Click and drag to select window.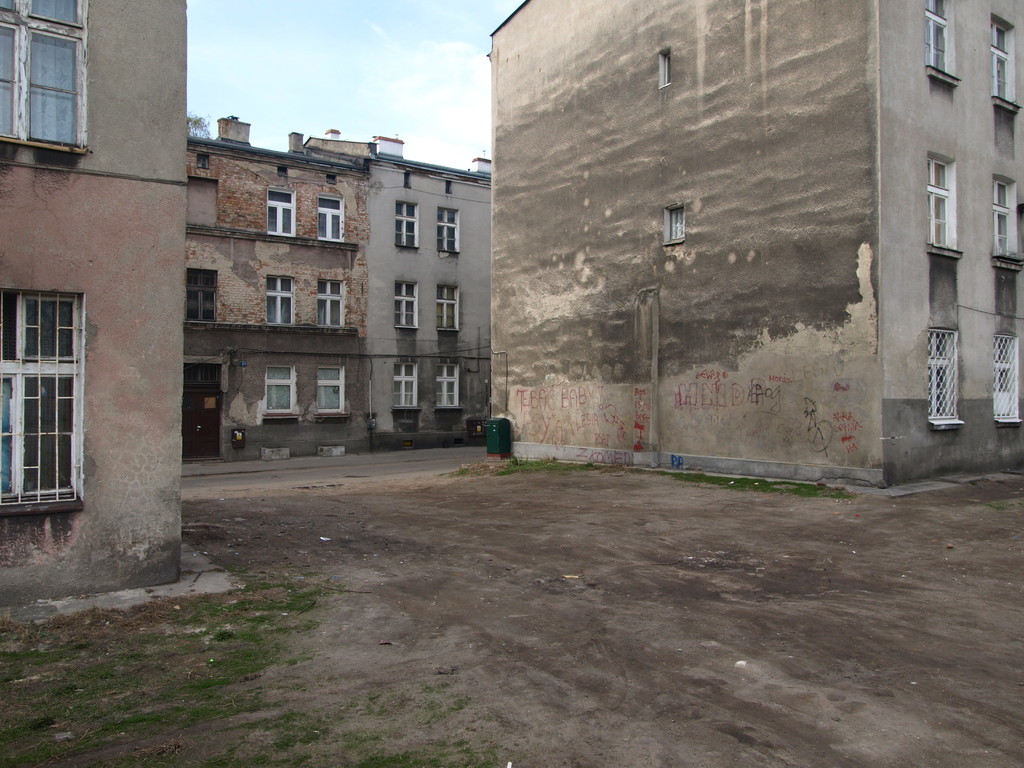
Selection: box(924, 149, 957, 252).
